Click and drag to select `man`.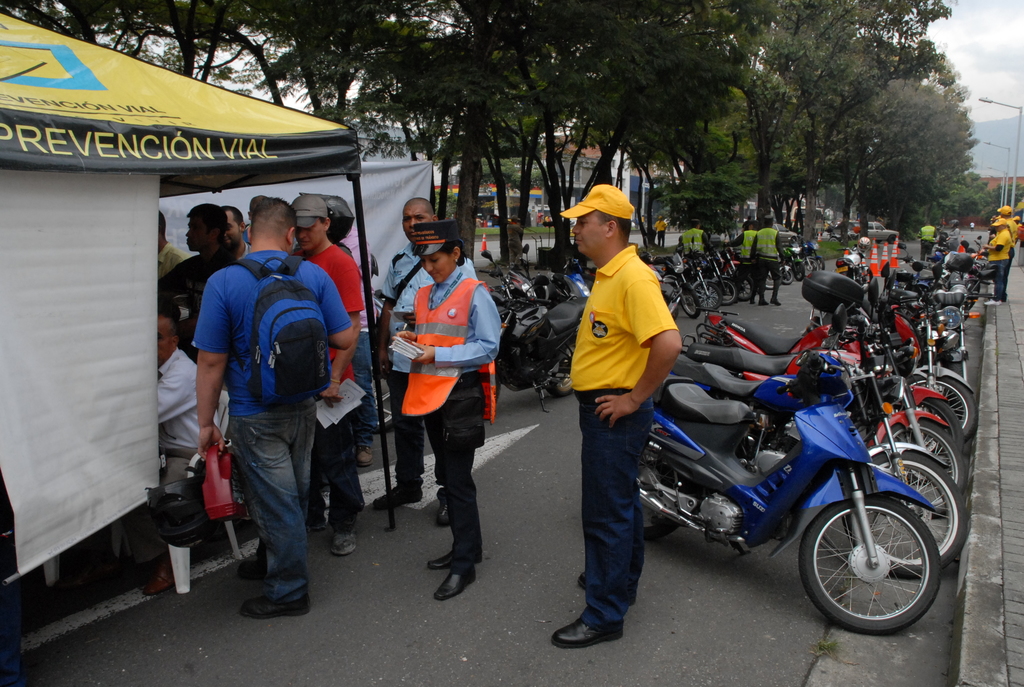
Selection: BBox(193, 195, 353, 615).
